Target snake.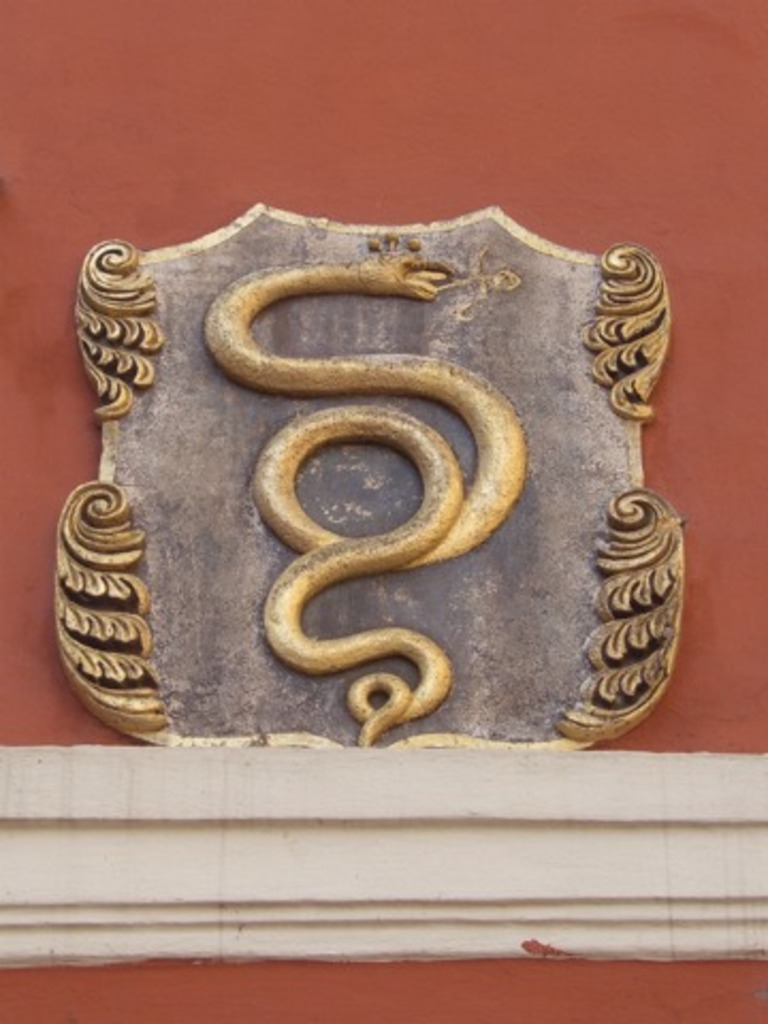
Target region: l=203, t=252, r=525, b=747.
